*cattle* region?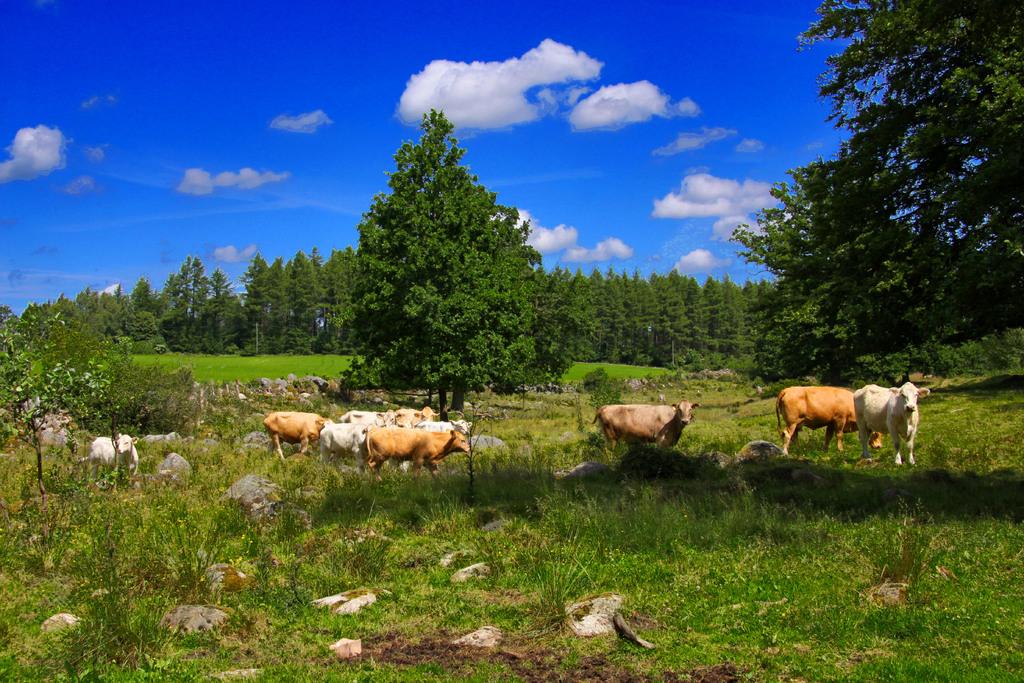
left=315, top=409, right=391, bottom=467
